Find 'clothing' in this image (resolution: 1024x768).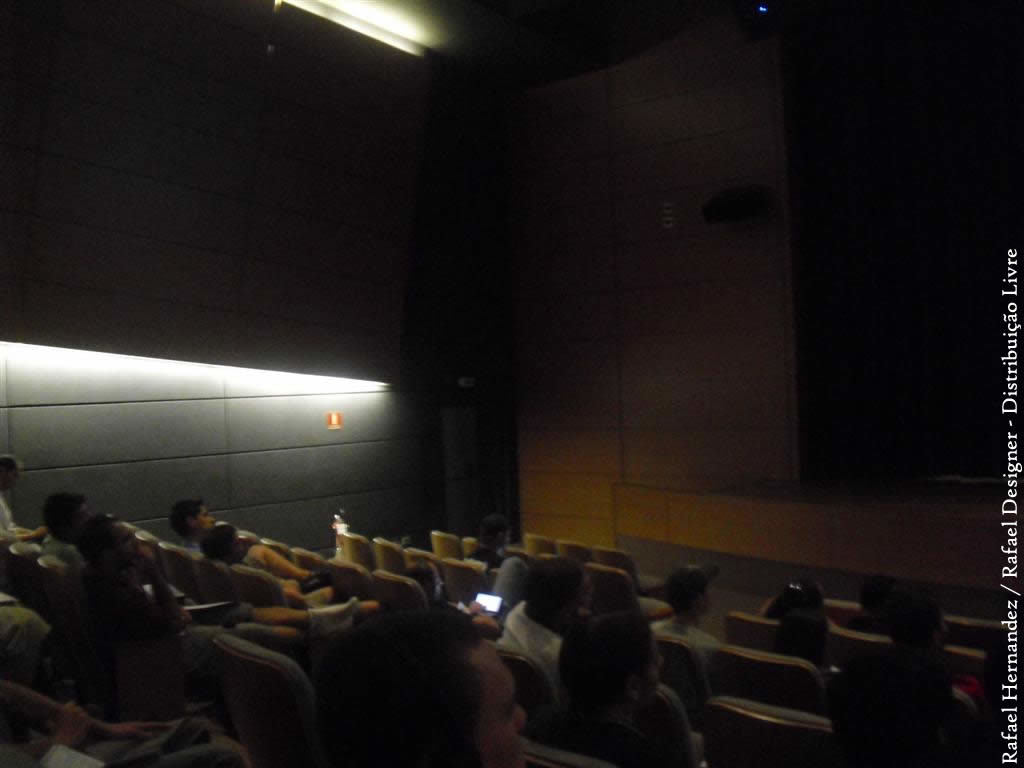
region(649, 622, 715, 688).
